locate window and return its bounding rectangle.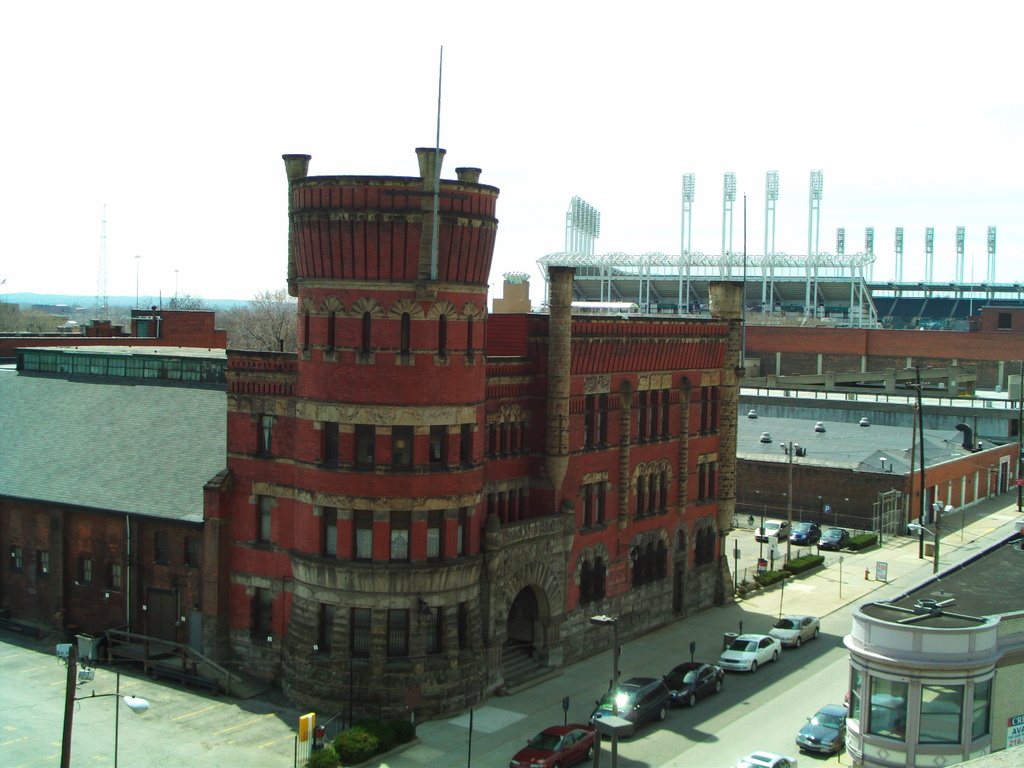
<bbox>12, 545, 22, 572</bbox>.
